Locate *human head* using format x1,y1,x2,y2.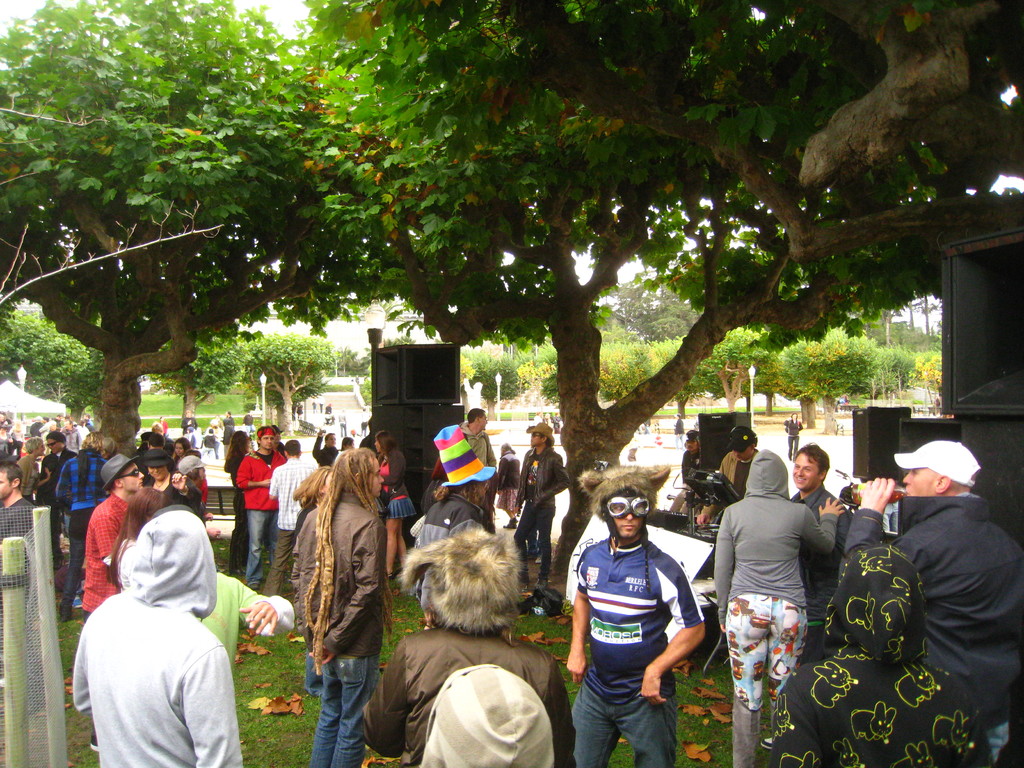
334,447,386,498.
